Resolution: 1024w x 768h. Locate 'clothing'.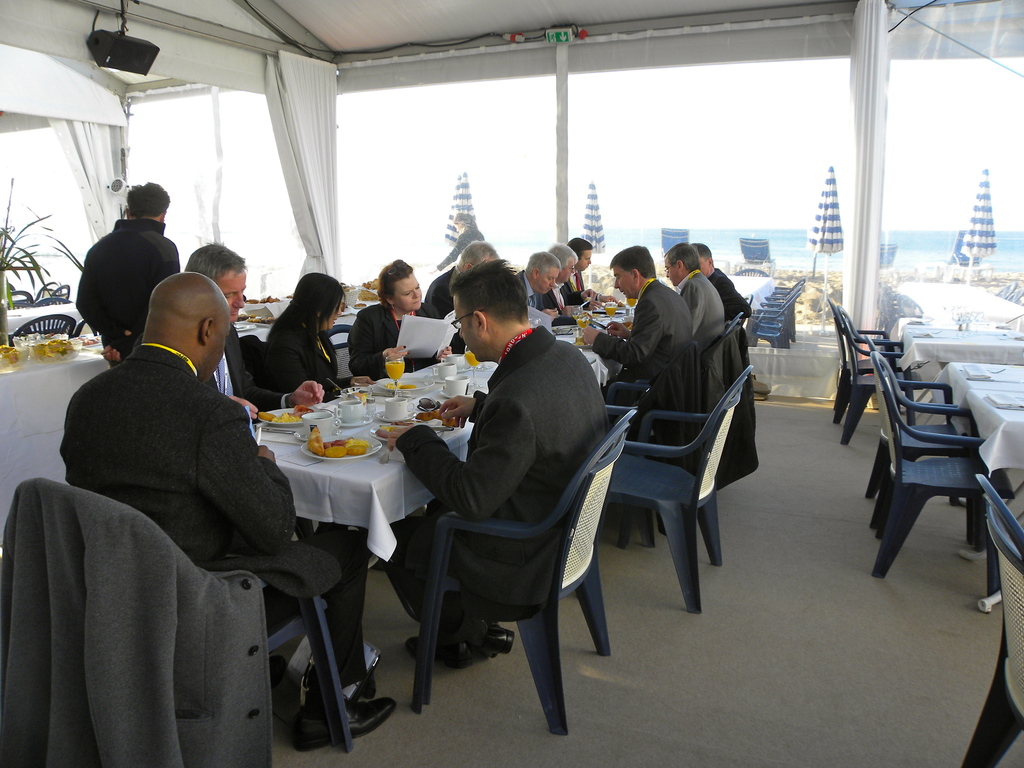
x1=205 y1=323 x2=290 y2=405.
